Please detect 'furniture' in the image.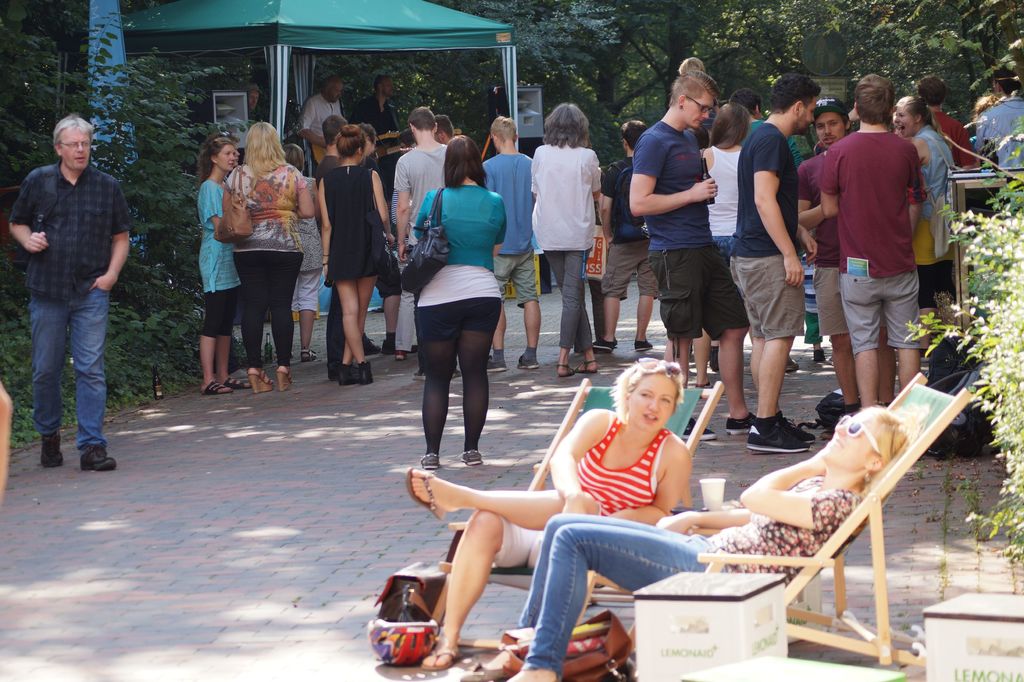
x1=570 y1=371 x2=973 y2=670.
